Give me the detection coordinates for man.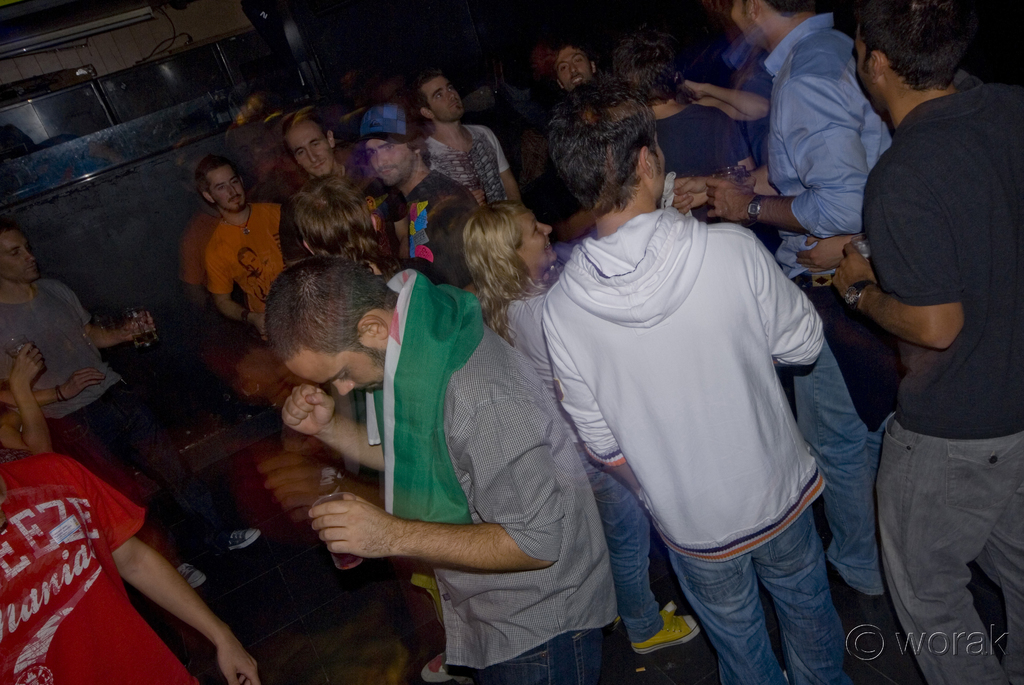
bbox=(828, 0, 1023, 684).
